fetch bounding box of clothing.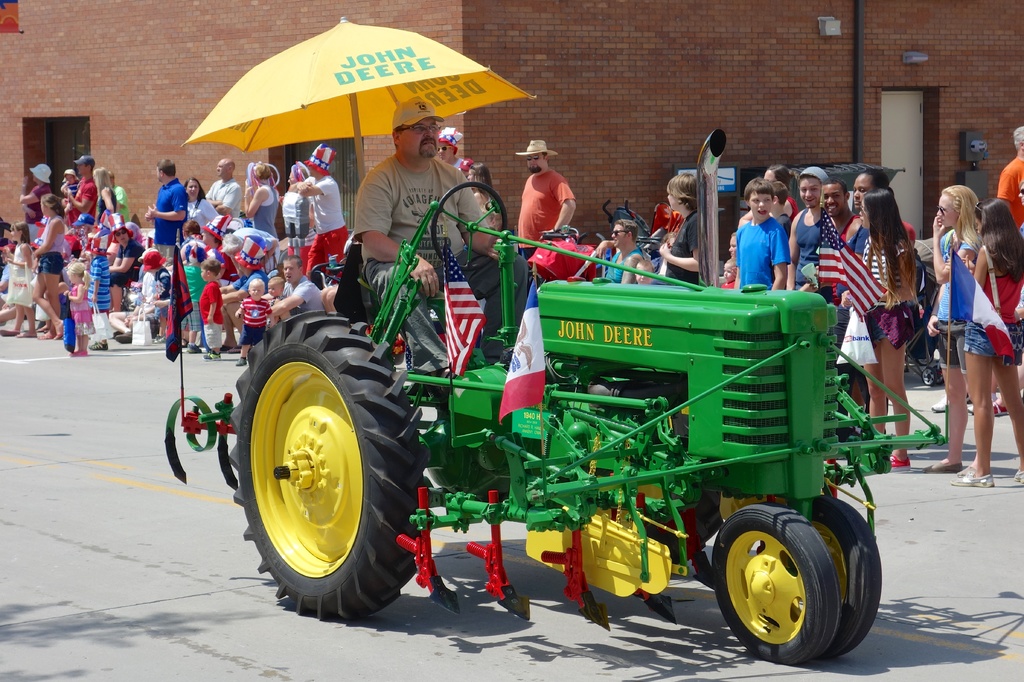
Bbox: 56, 177, 97, 221.
